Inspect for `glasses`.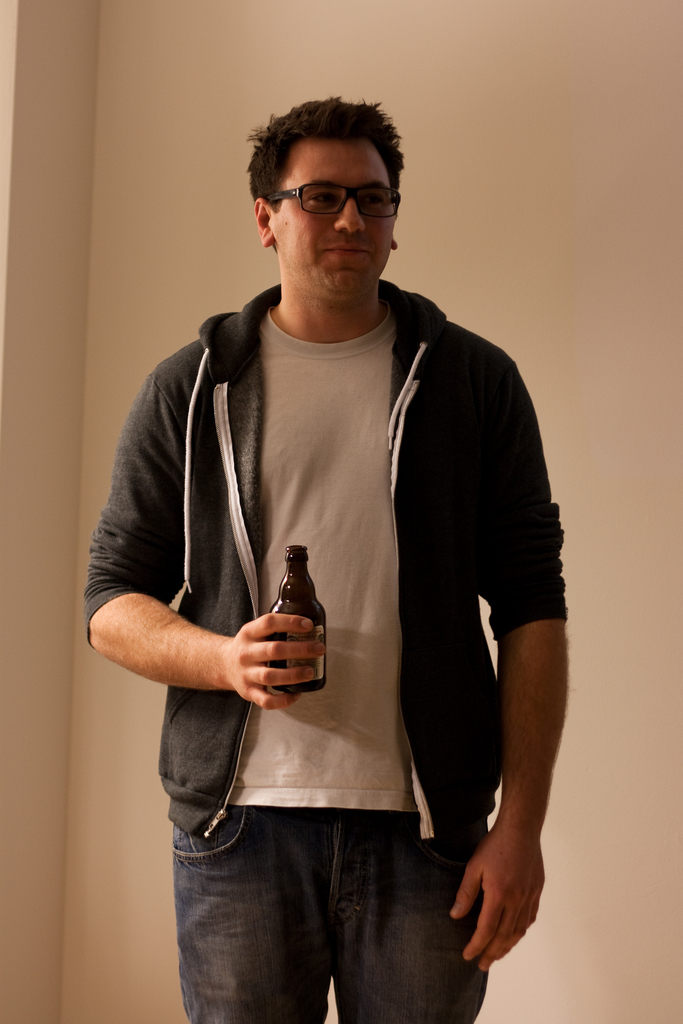
Inspection: Rect(258, 166, 404, 212).
